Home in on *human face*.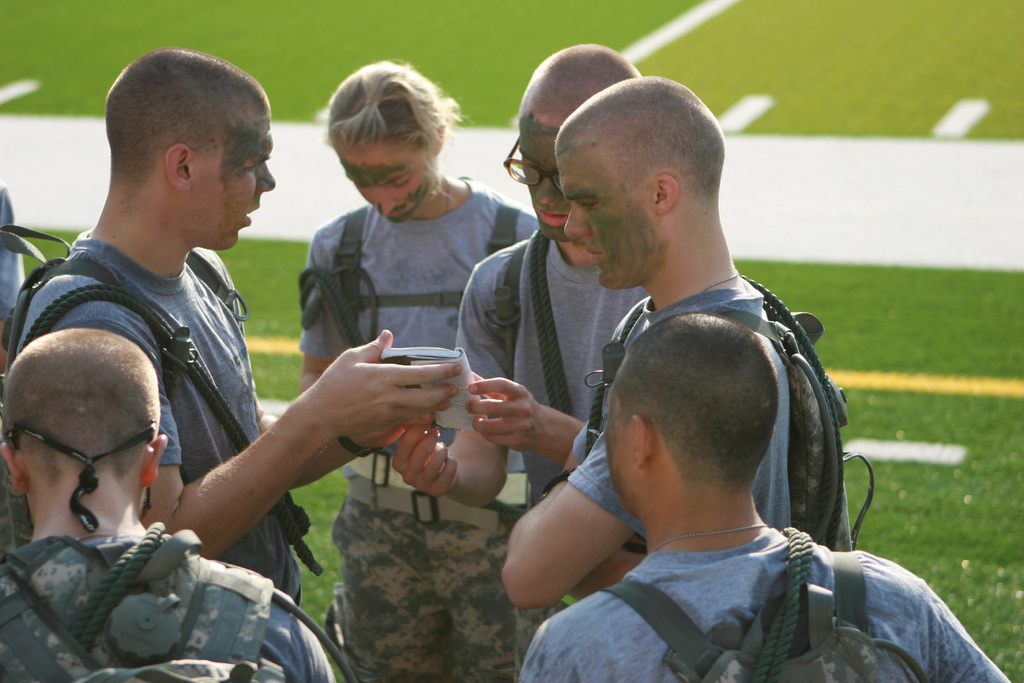
Homed in at locate(556, 153, 659, 287).
